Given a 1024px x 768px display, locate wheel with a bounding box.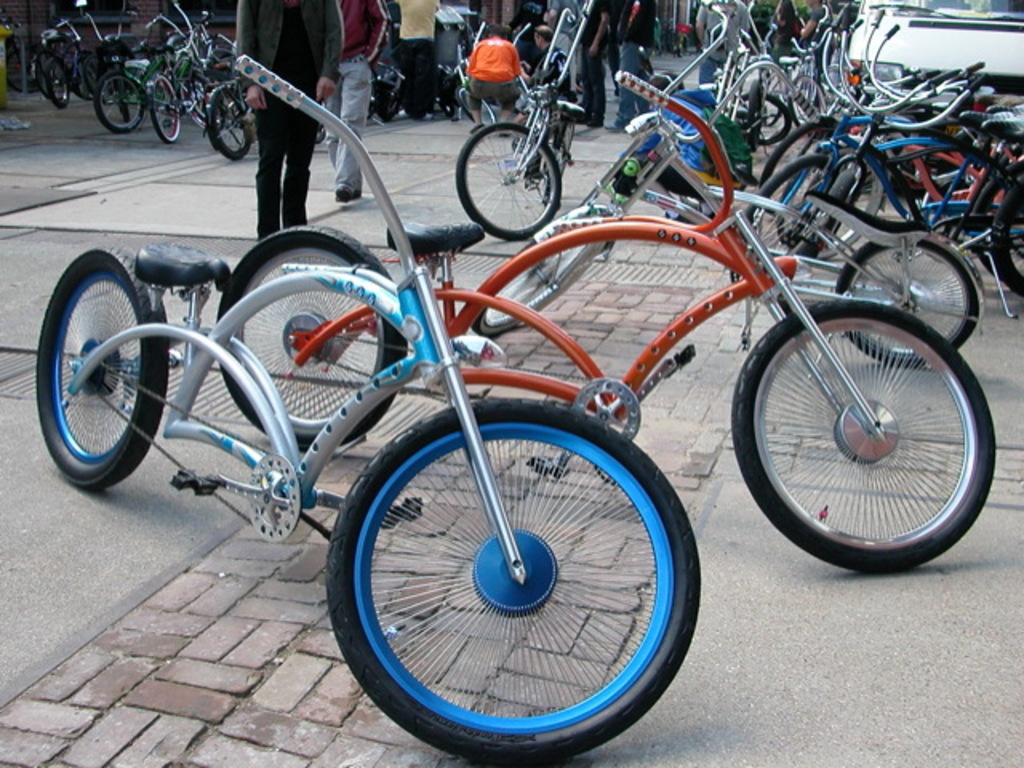
Located: Rect(325, 395, 699, 766).
